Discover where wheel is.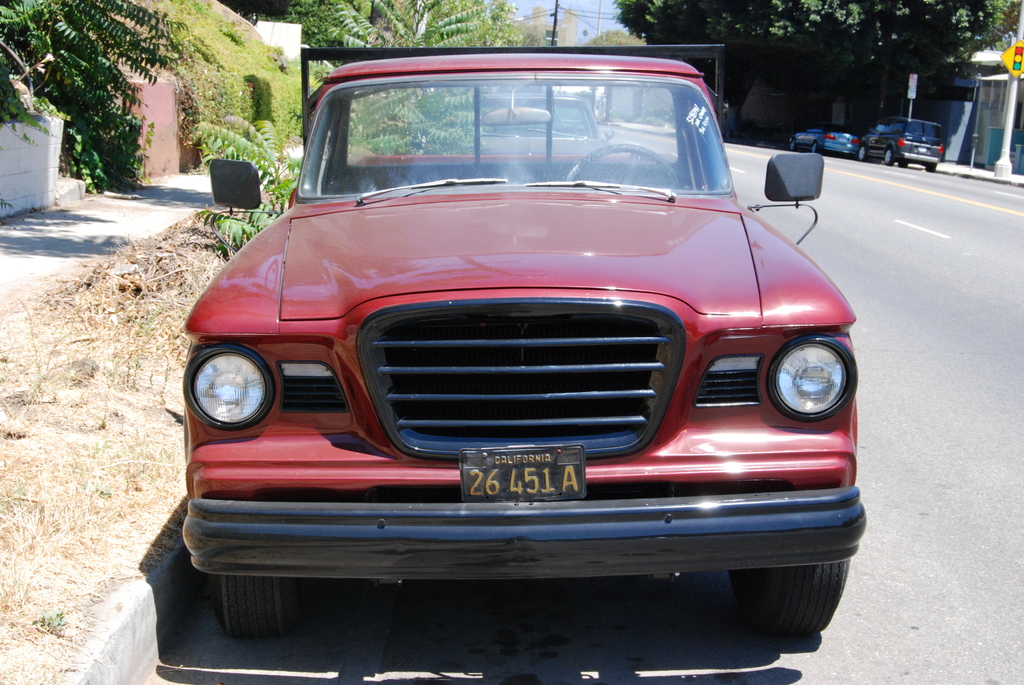
Discovered at {"x1": 787, "y1": 143, "x2": 797, "y2": 148}.
